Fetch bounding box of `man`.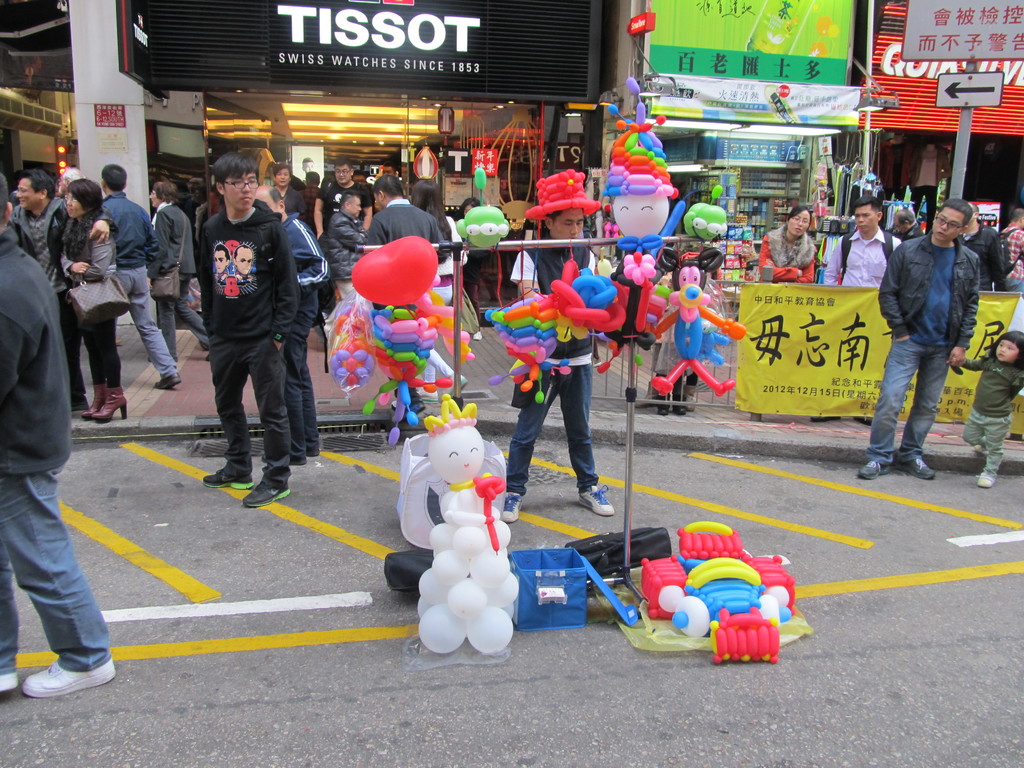
Bbox: (x1=97, y1=165, x2=181, y2=387).
